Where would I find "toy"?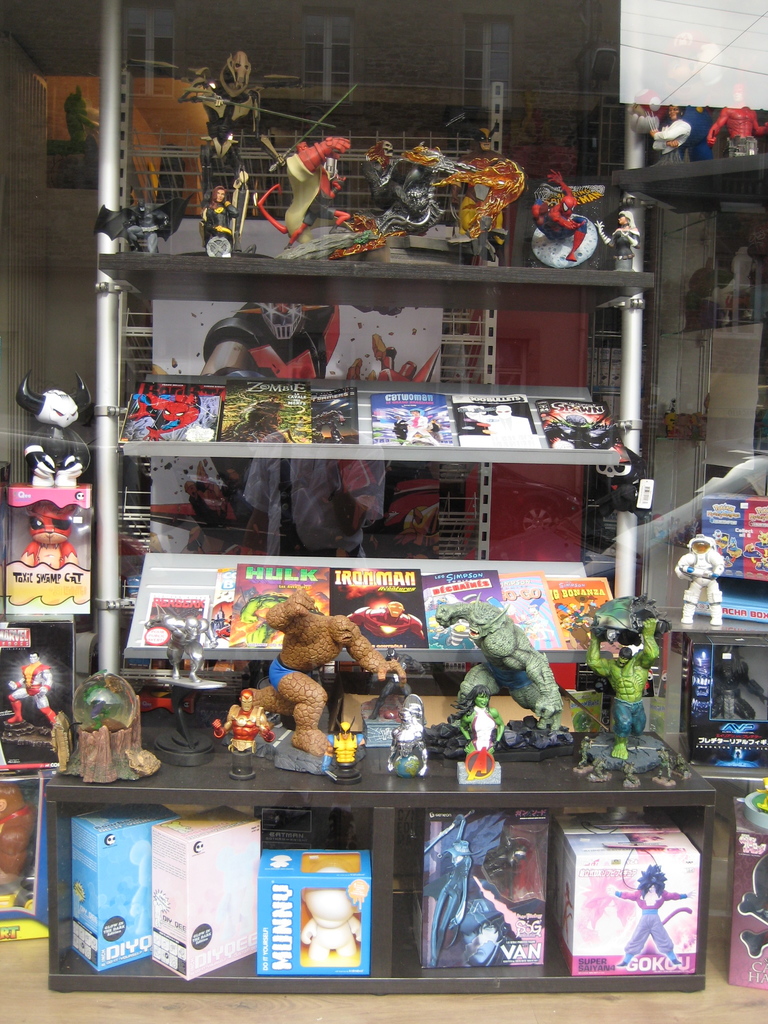
At (left=10, top=657, right=53, bottom=722).
